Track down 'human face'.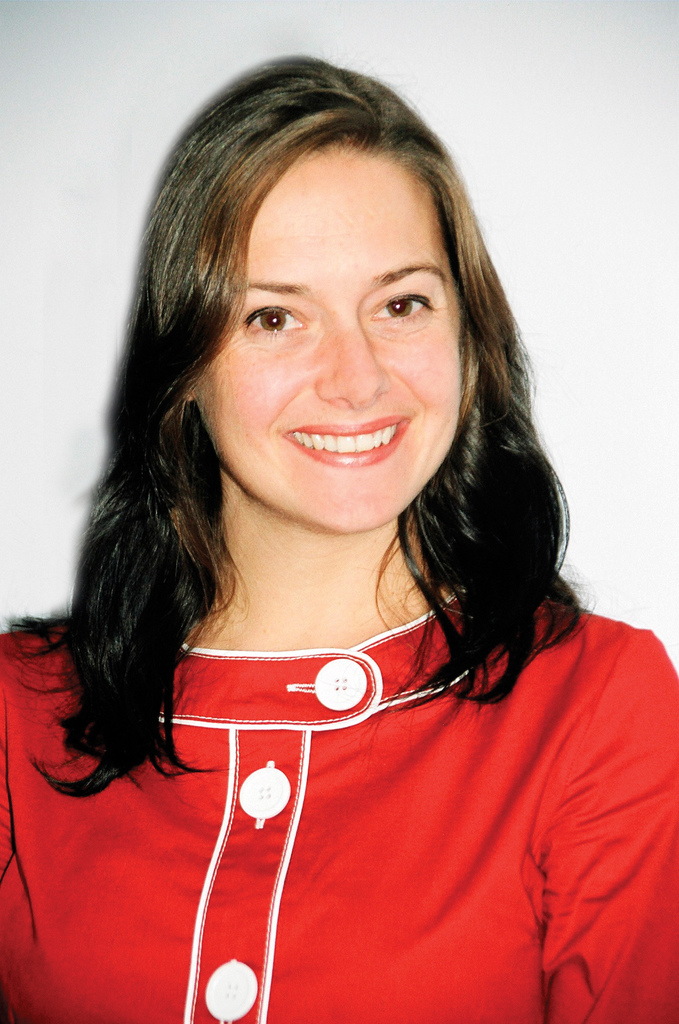
Tracked to {"left": 192, "top": 139, "right": 458, "bottom": 525}.
